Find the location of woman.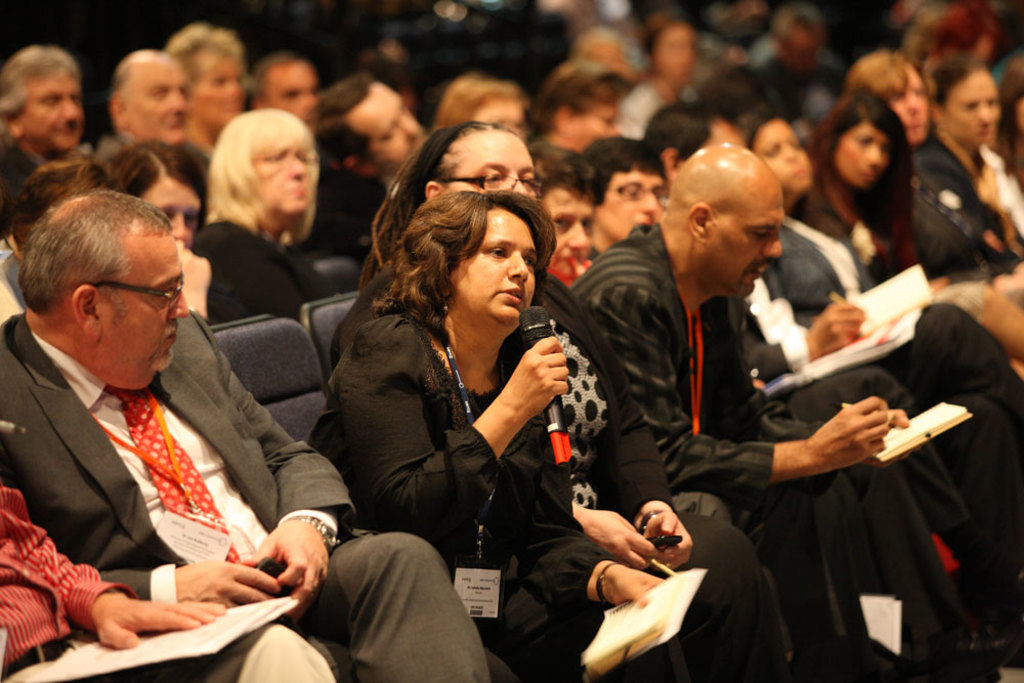
Location: l=123, t=131, r=244, b=330.
